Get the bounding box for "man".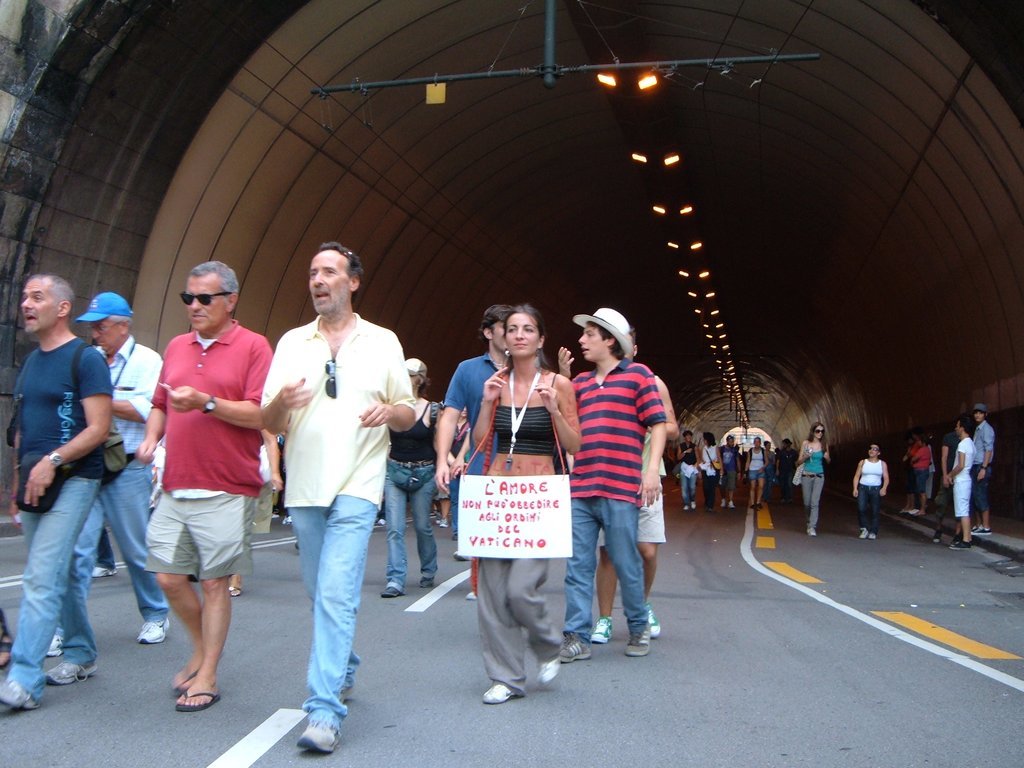
[587,328,681,645].
